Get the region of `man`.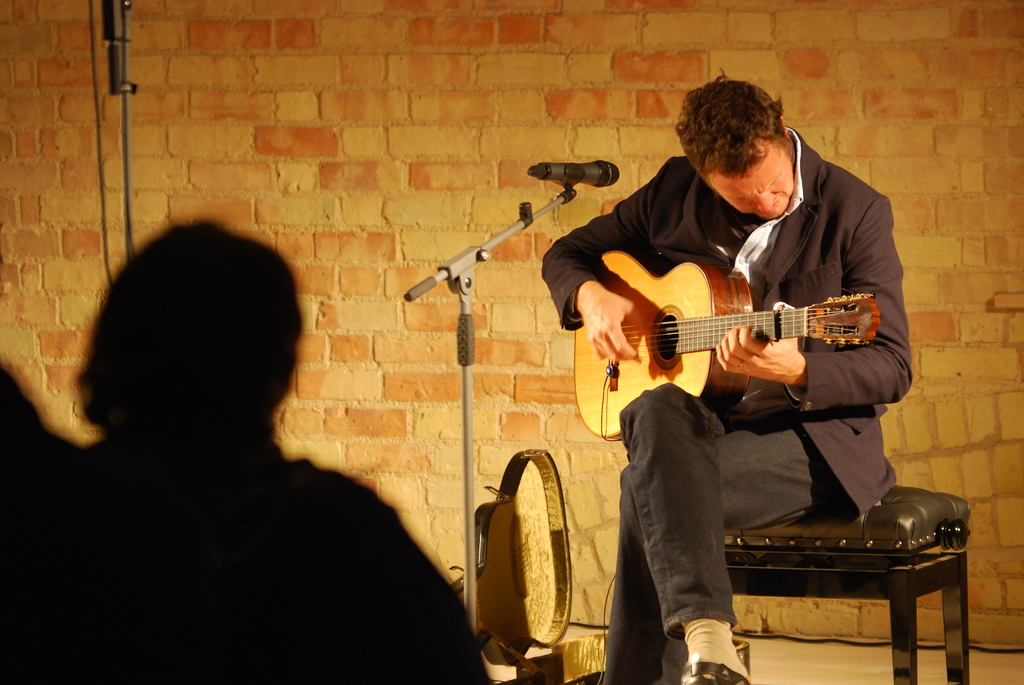
506,91,926,632.
